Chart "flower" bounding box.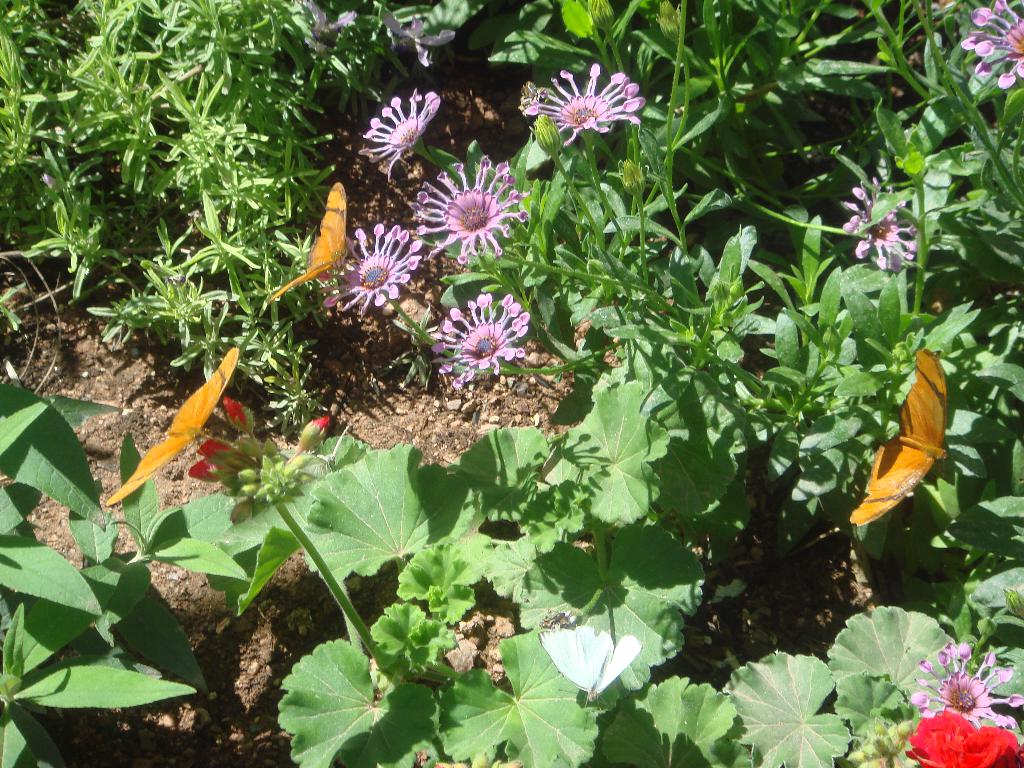
Charted: l=429, t=289, r=532, b=378.
